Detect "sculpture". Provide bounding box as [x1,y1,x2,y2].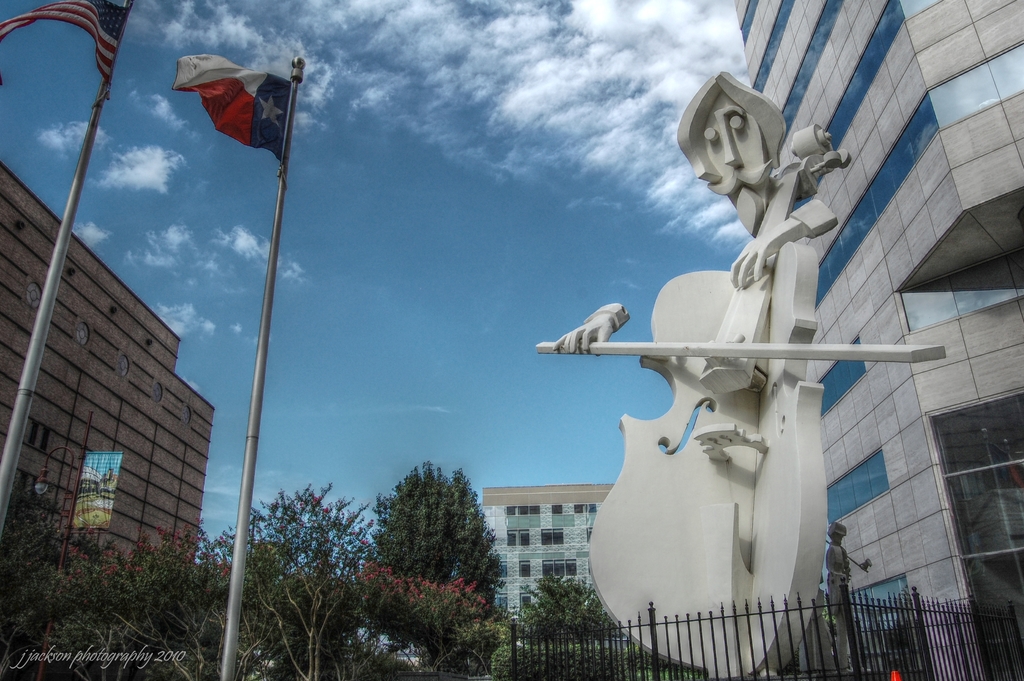
[531,65,945,680].
